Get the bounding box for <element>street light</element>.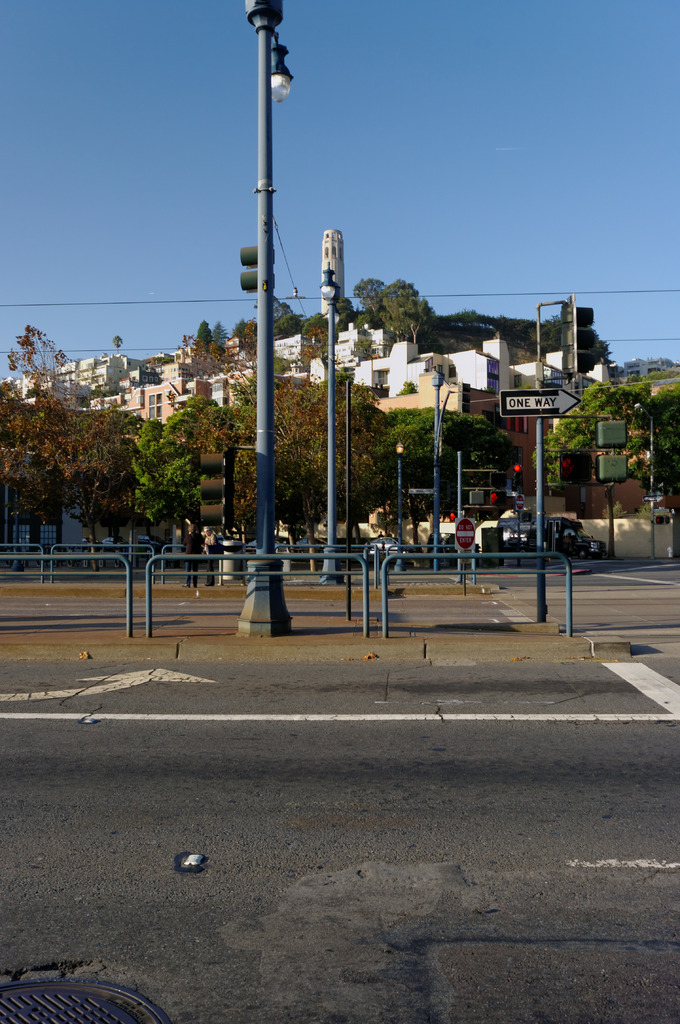
(left=632, top=403, right=656, bottom=561).
